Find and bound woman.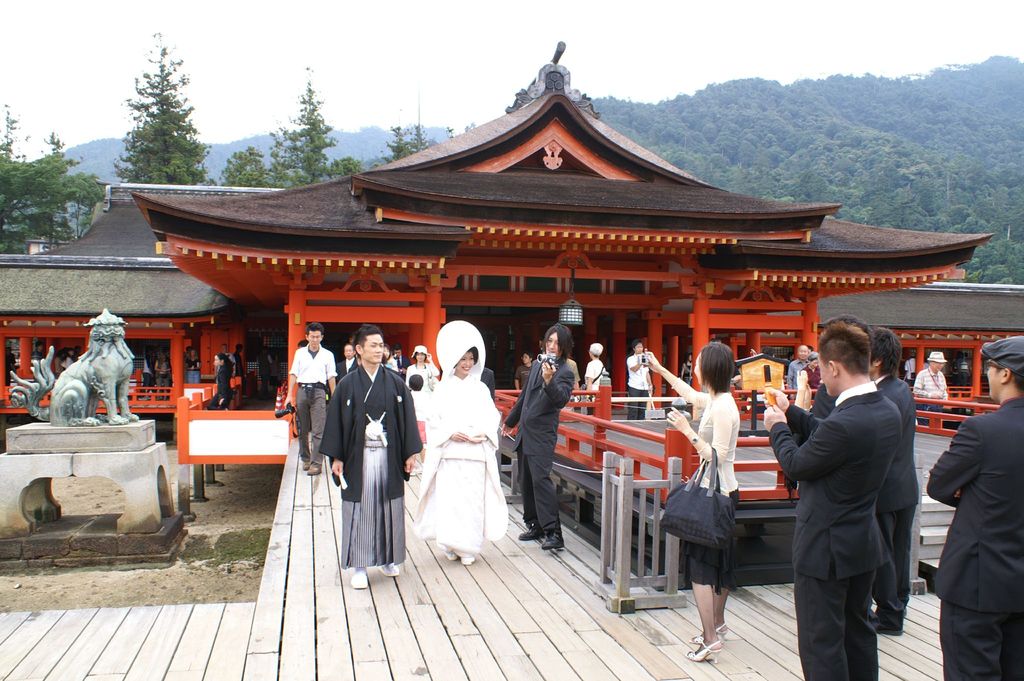
Bound: bbox=[185, 349, 201, 381].
